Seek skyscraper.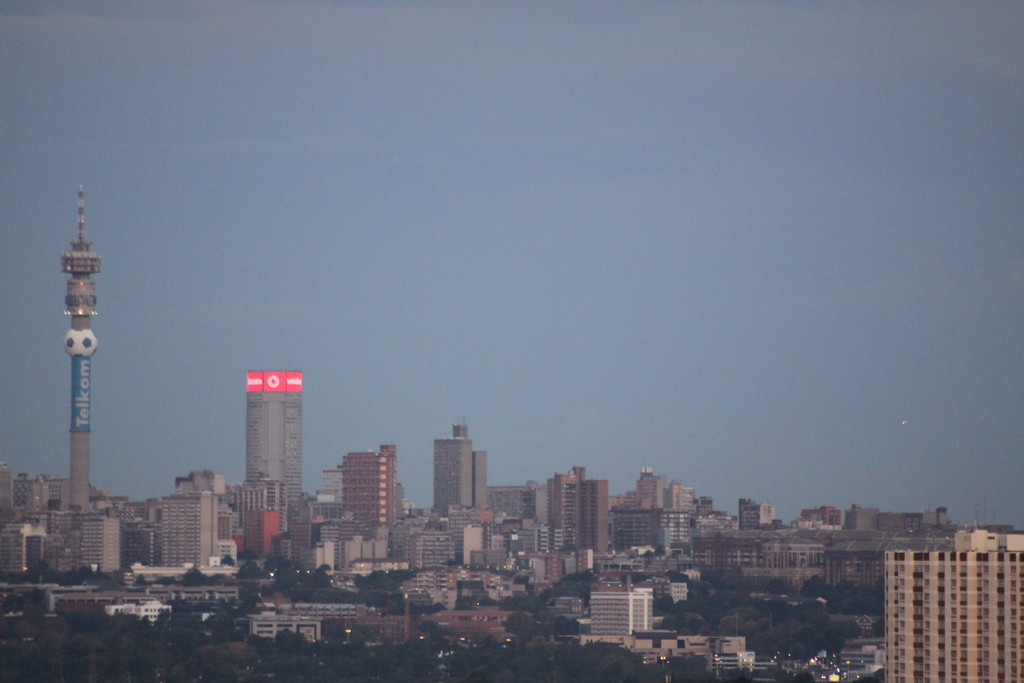
x1=259 y1=364 x2=311 y2=550.
